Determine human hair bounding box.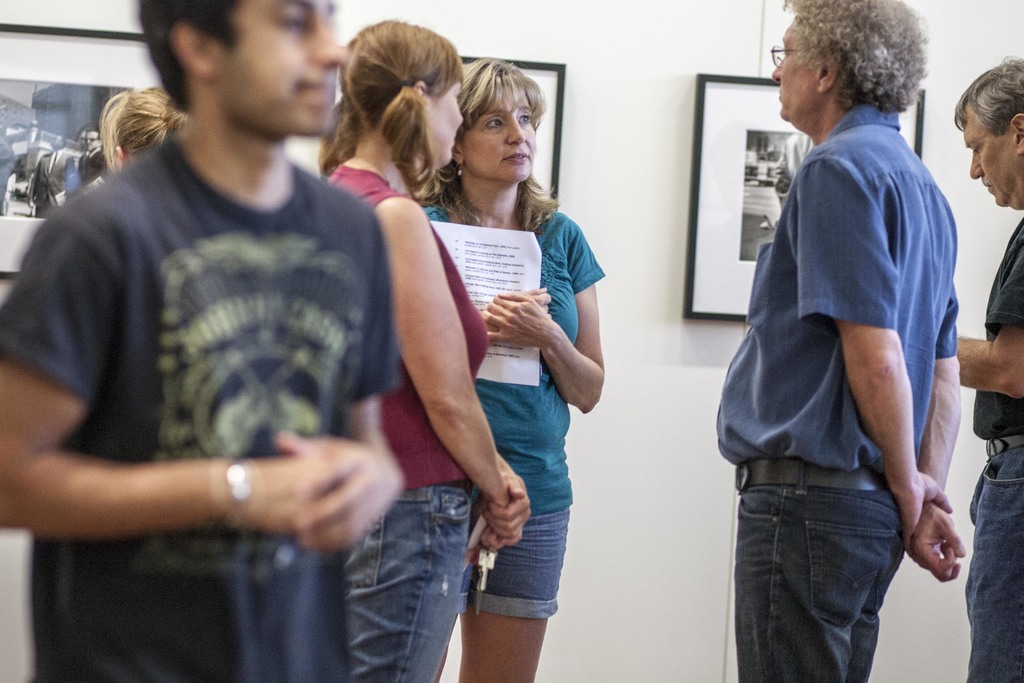
Determined: 419/56/557/230.
